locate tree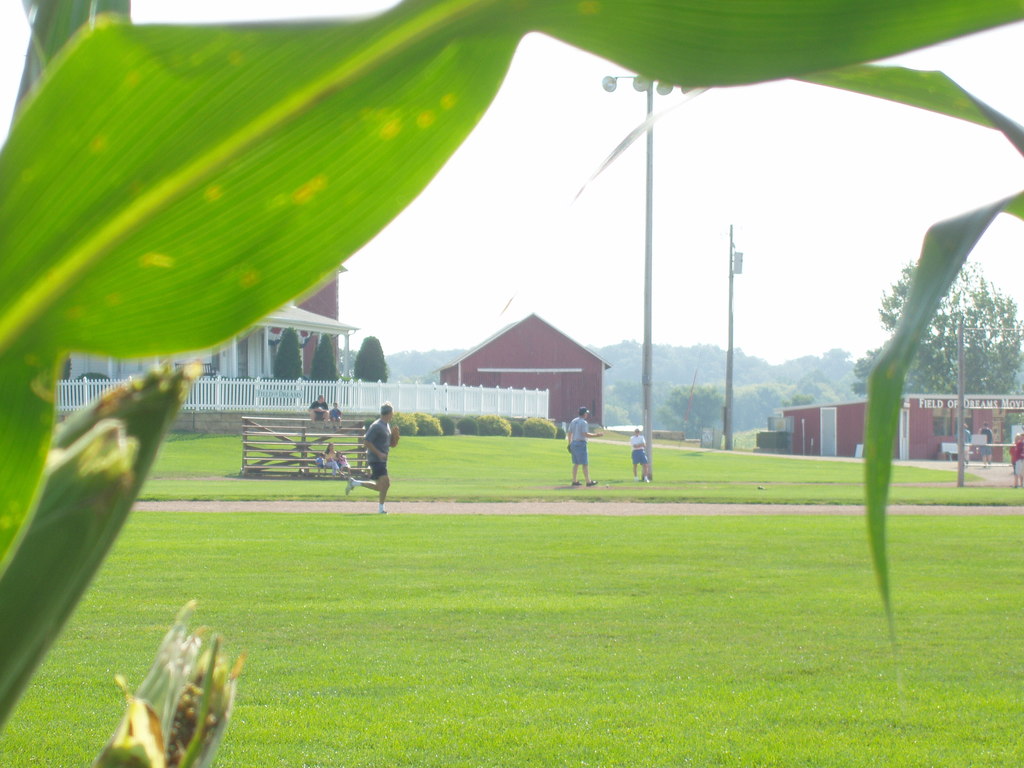
x1=276, y1=324, x2=301, y2=396
